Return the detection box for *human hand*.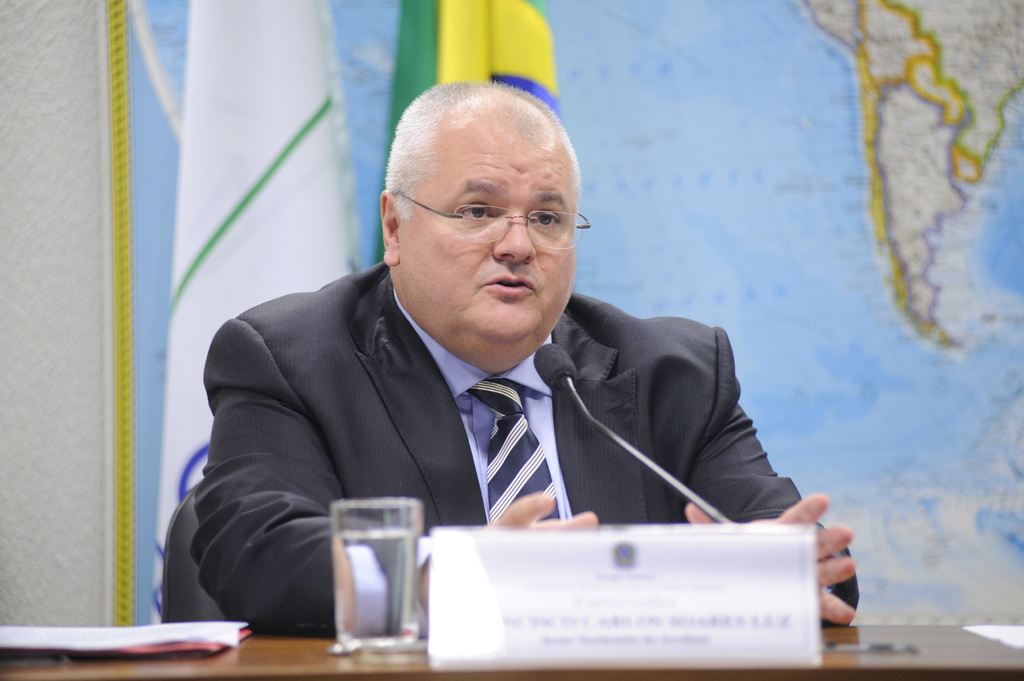
Rect(684, 489, 860, 627).
